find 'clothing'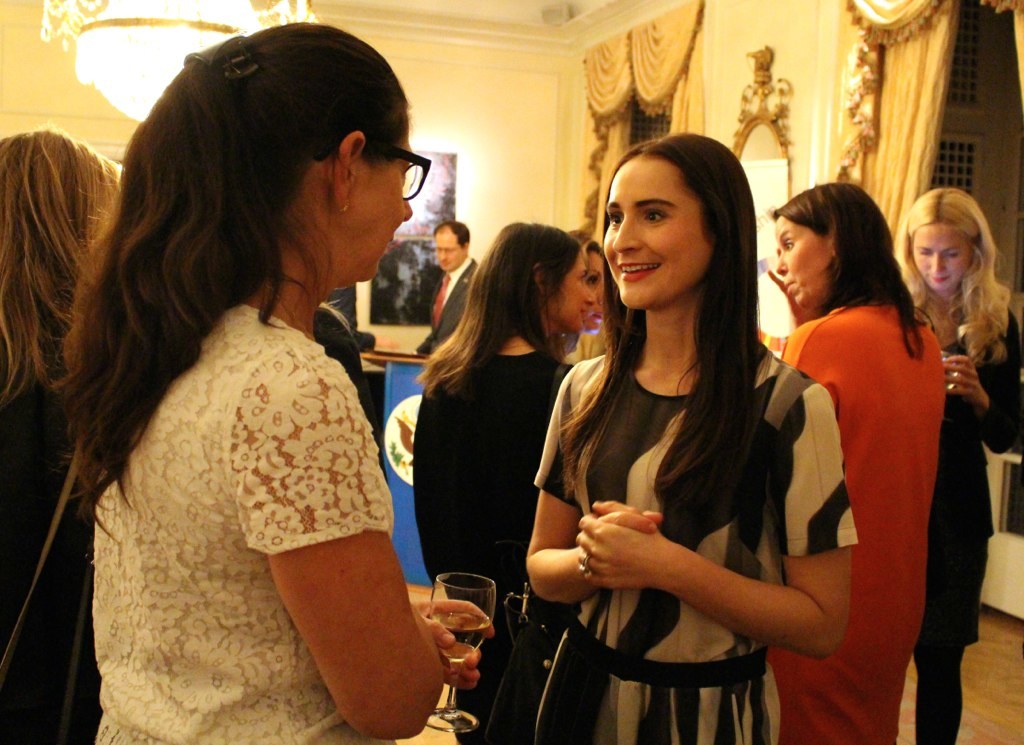
402,255,492,361
